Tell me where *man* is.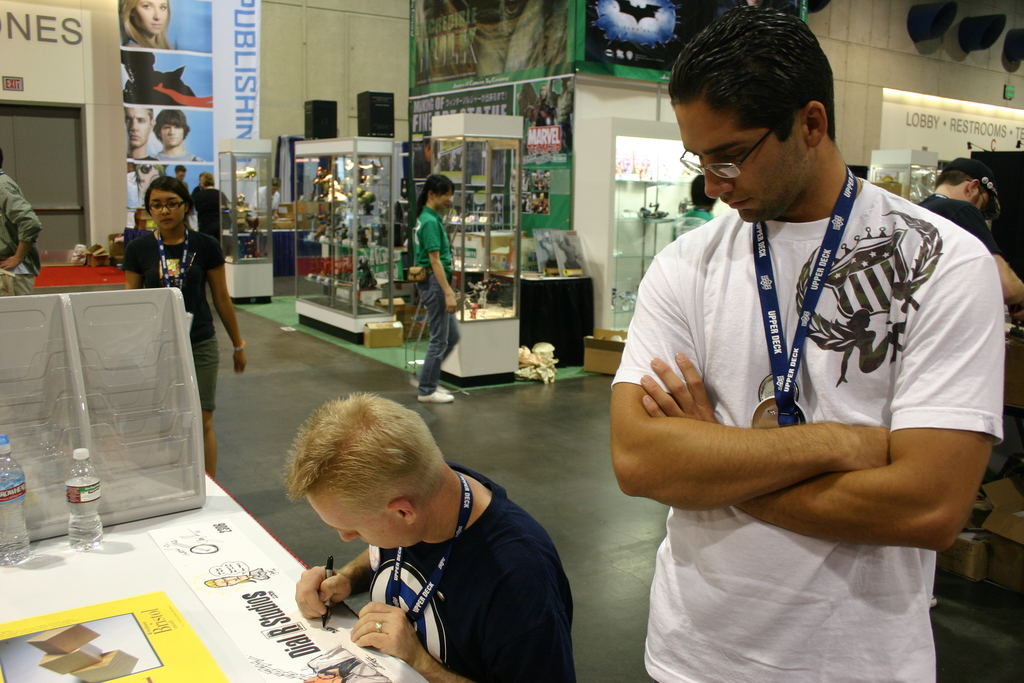
*man* is at crop(536, 192, 548, 215).
